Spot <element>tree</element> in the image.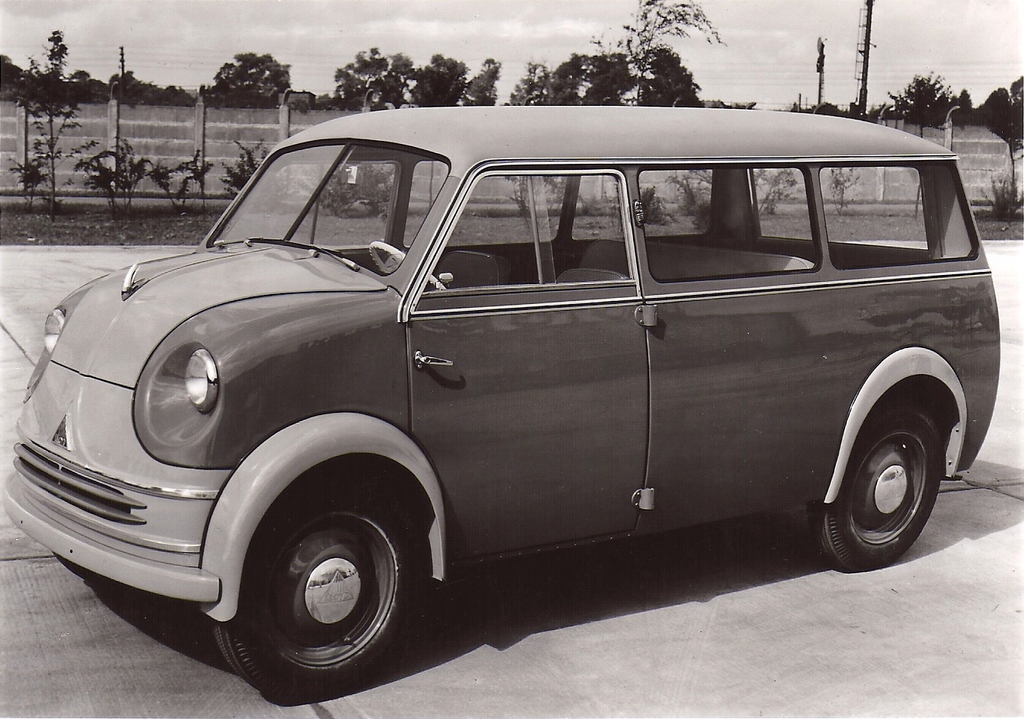
<element>tree</element> found at 206,50,296,102.
